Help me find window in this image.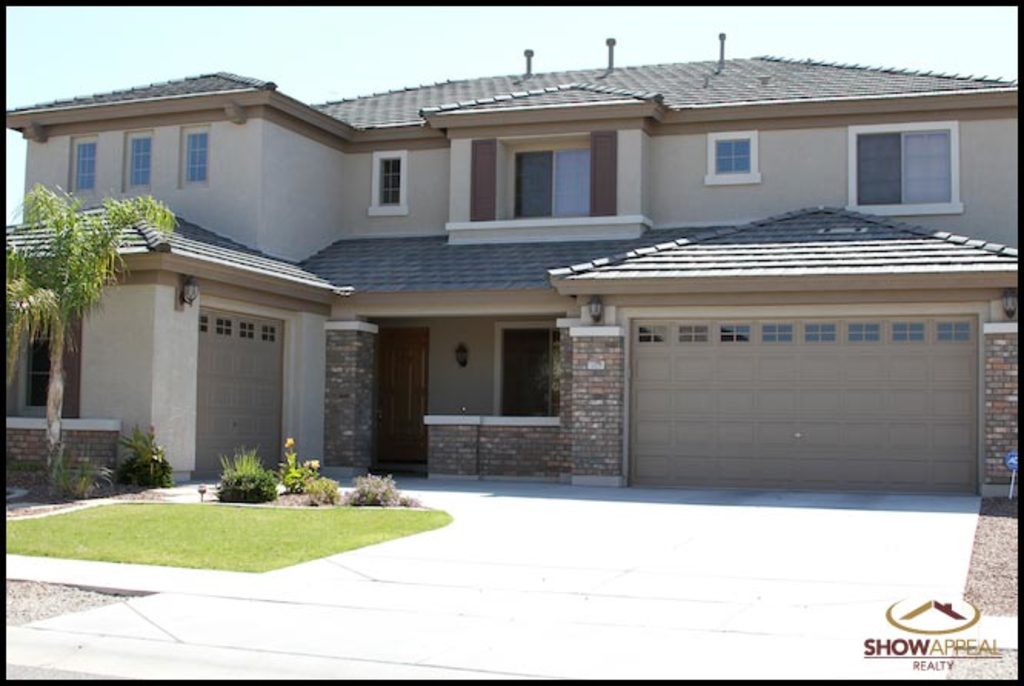
Found it: {"left": 713, "top": 140, "right": 747, "bottom": 178}.
